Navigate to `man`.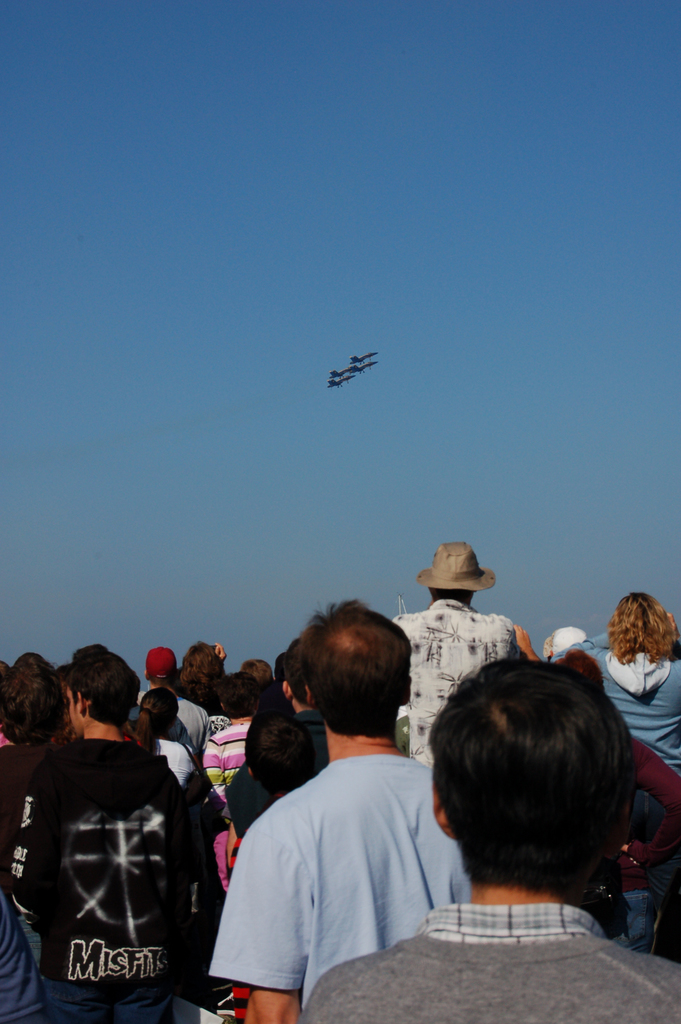
Navigation target: select_region(0, 647, 201, 1023).
